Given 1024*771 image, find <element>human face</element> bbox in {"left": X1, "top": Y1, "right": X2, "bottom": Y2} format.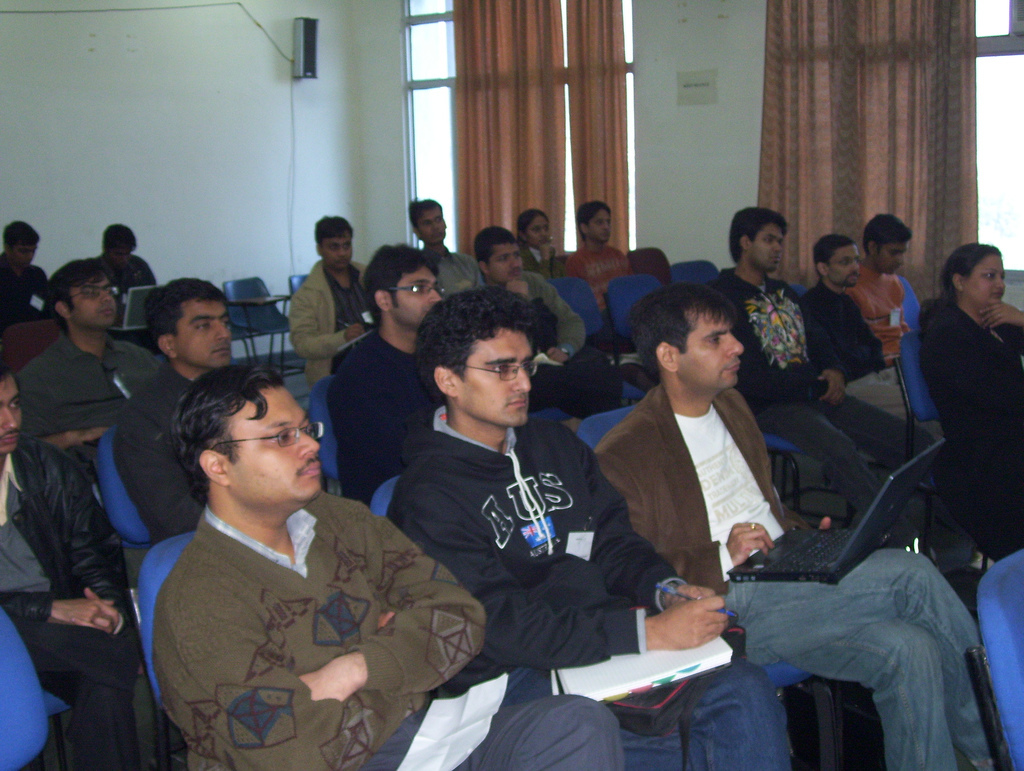
{"left": 593, "top": 213, "right": 612, "bottom": 243}.
